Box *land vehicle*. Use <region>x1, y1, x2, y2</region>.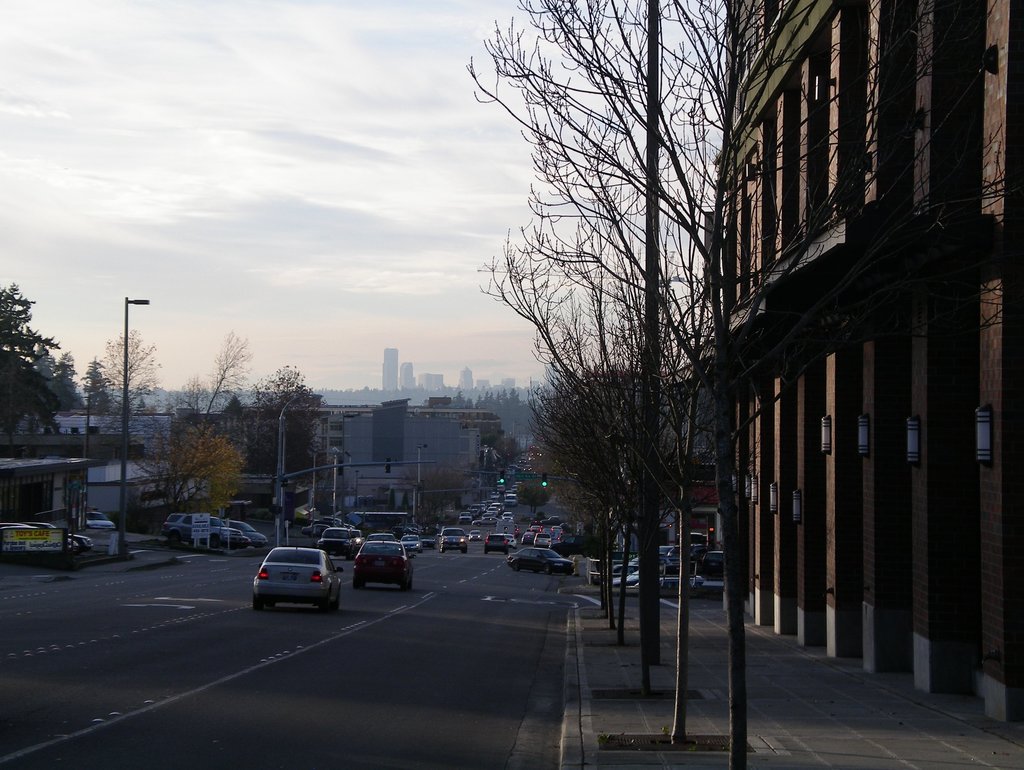
<region>0, 527, 76, 552</region>.
